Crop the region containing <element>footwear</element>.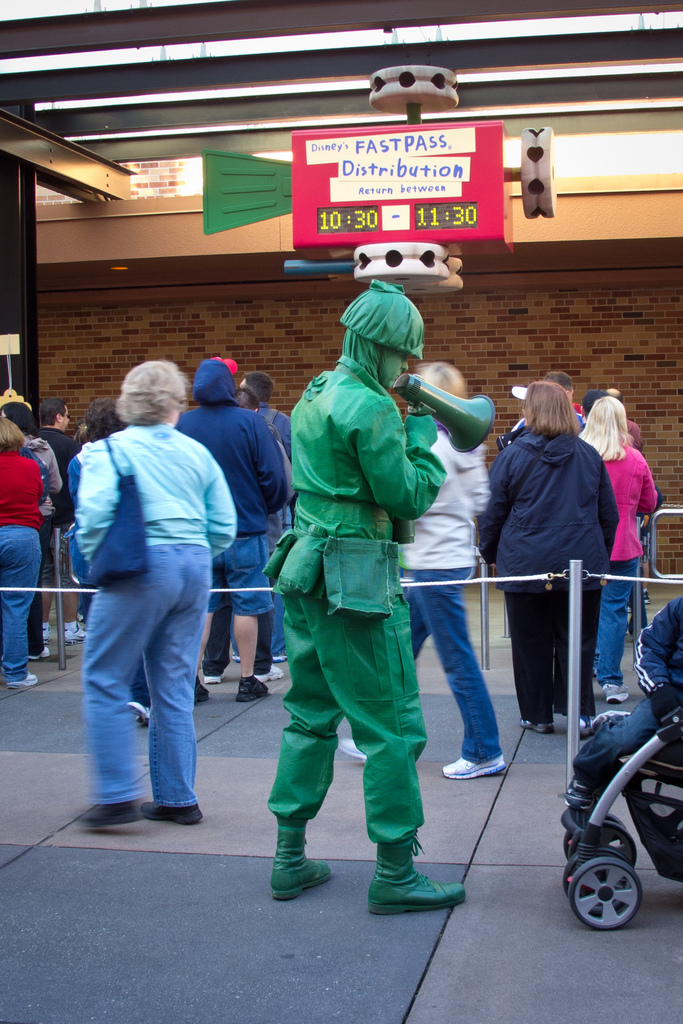
Crop region: Rect(245, 659, 291, 684).
